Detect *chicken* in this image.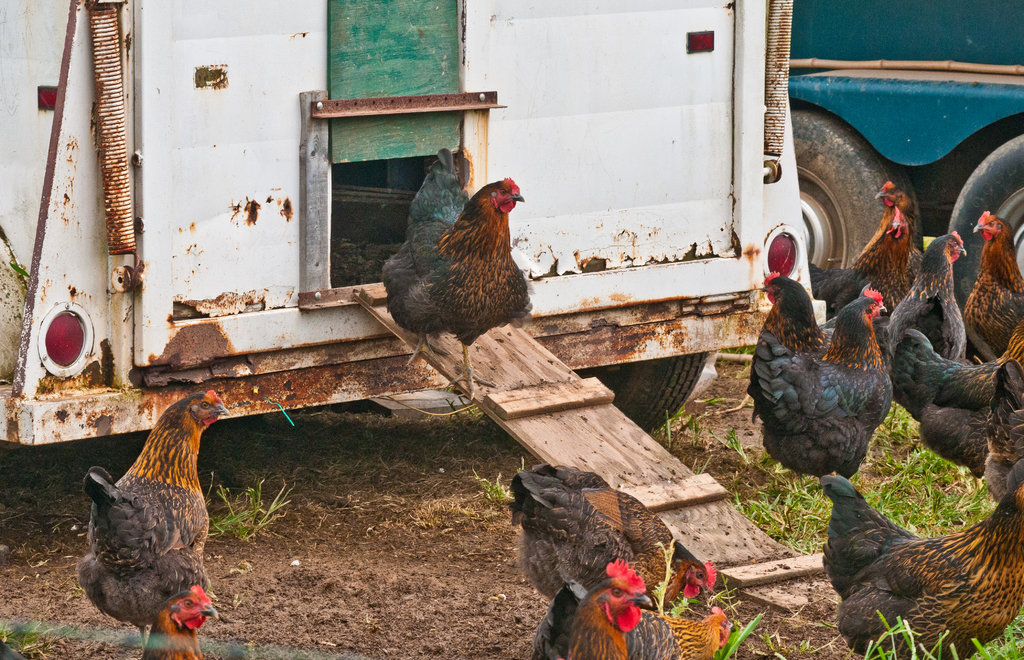
Detection: [left=754, top=287, right=891, bottom=473].
